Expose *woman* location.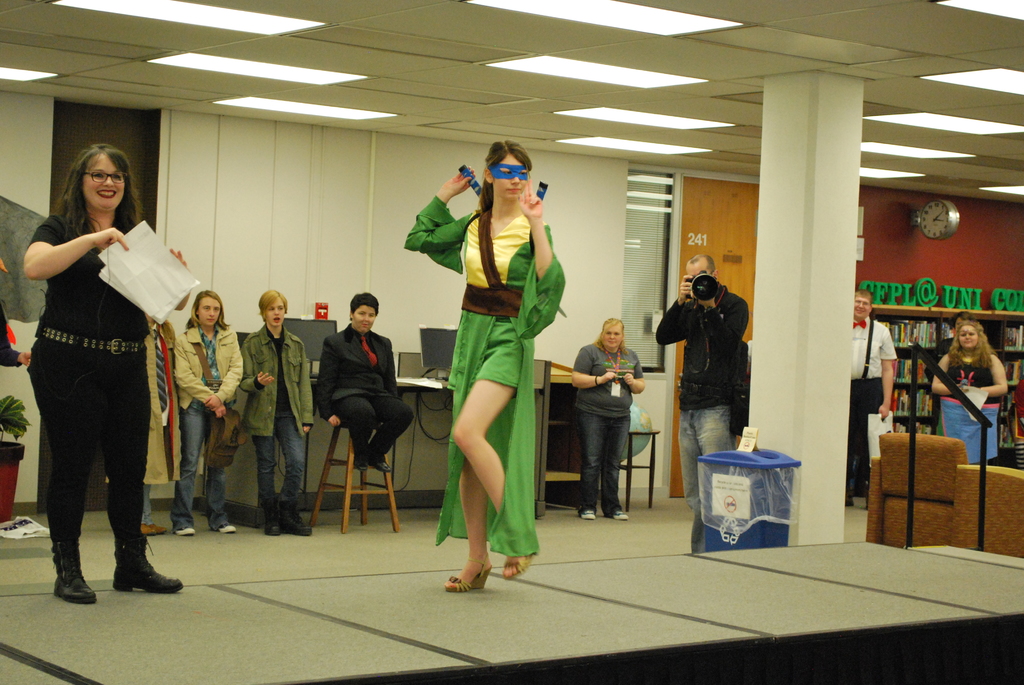
Exposed at [933, 318, 1011, 463].
